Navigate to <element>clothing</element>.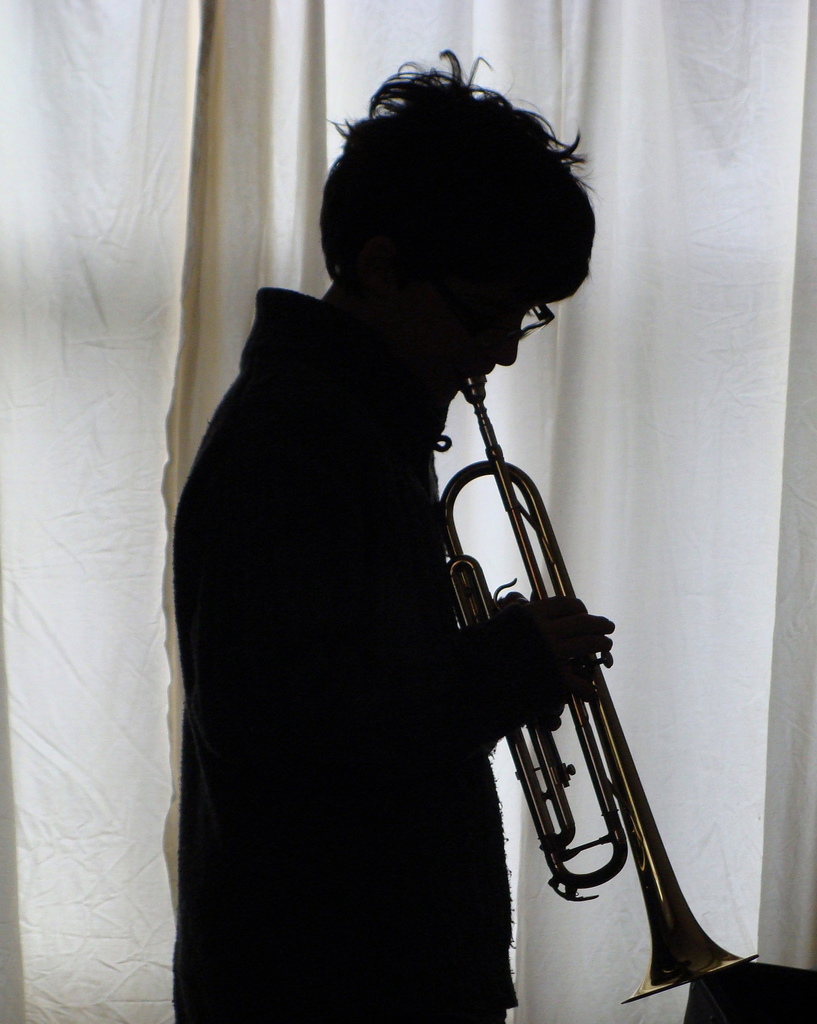
Navigation target: select_region(165, 206, 608, 1003).
